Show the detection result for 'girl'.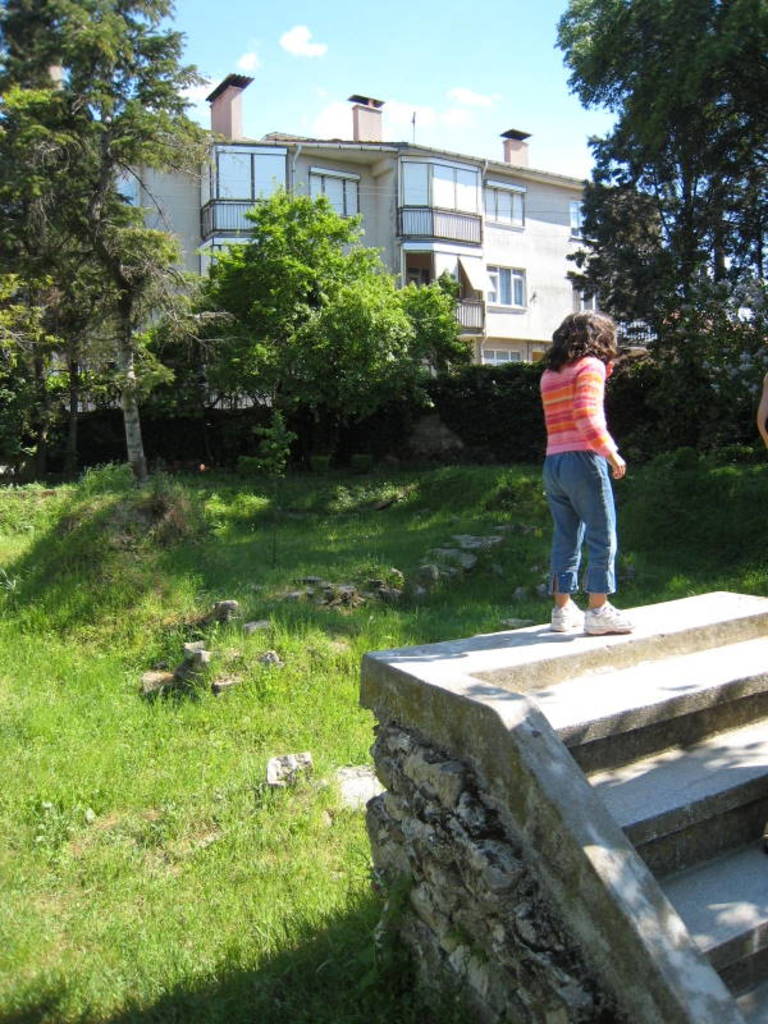
(x1=544, y1=306, x2=632, y2=636).
